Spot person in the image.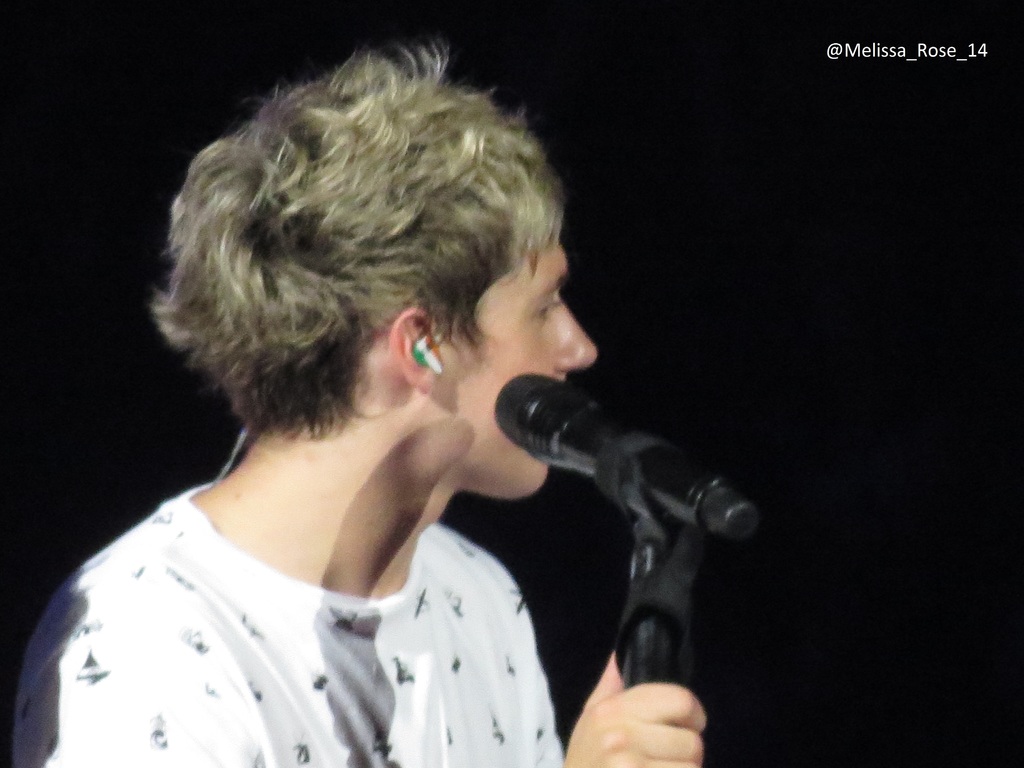
person found at [14, 17, 707, 767].
